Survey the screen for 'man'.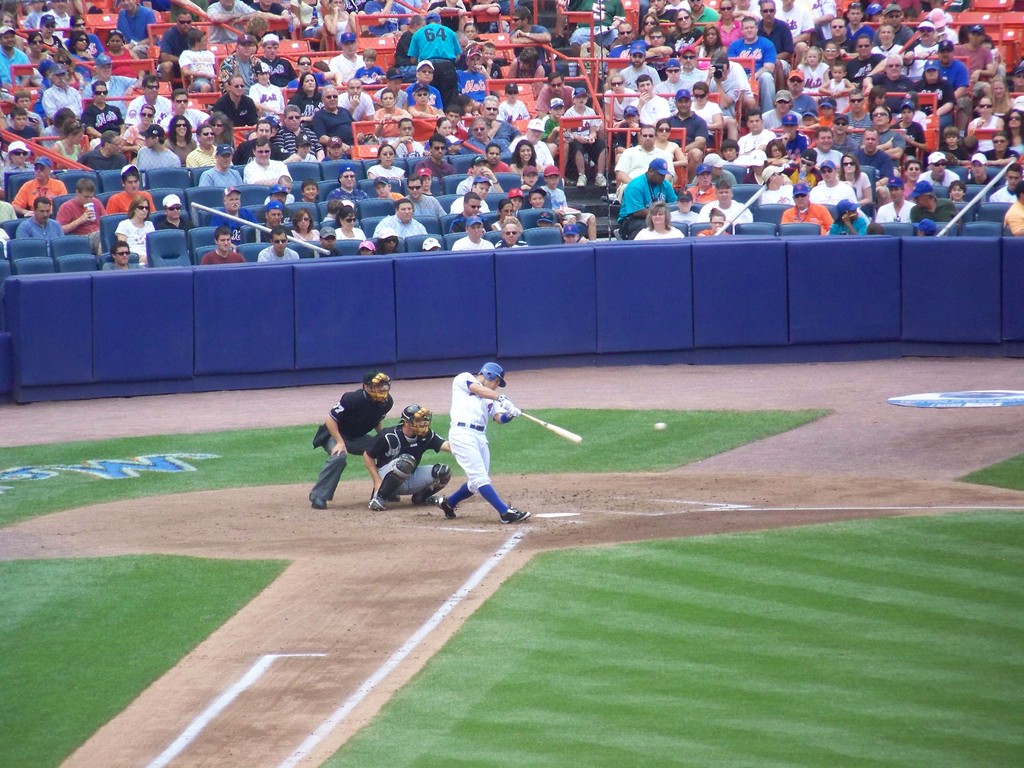
Survey found: {"left": 416, "top": 141, "right": 448, "bottom": 172}.
